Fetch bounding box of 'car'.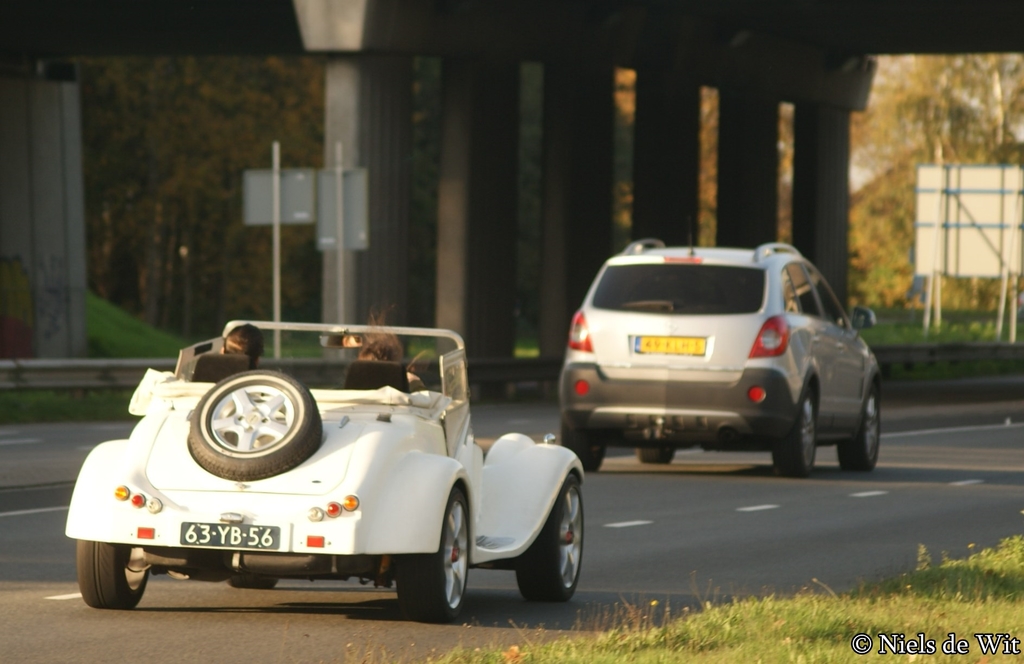
Bbox: Rect(559, 224, 881, 480).
